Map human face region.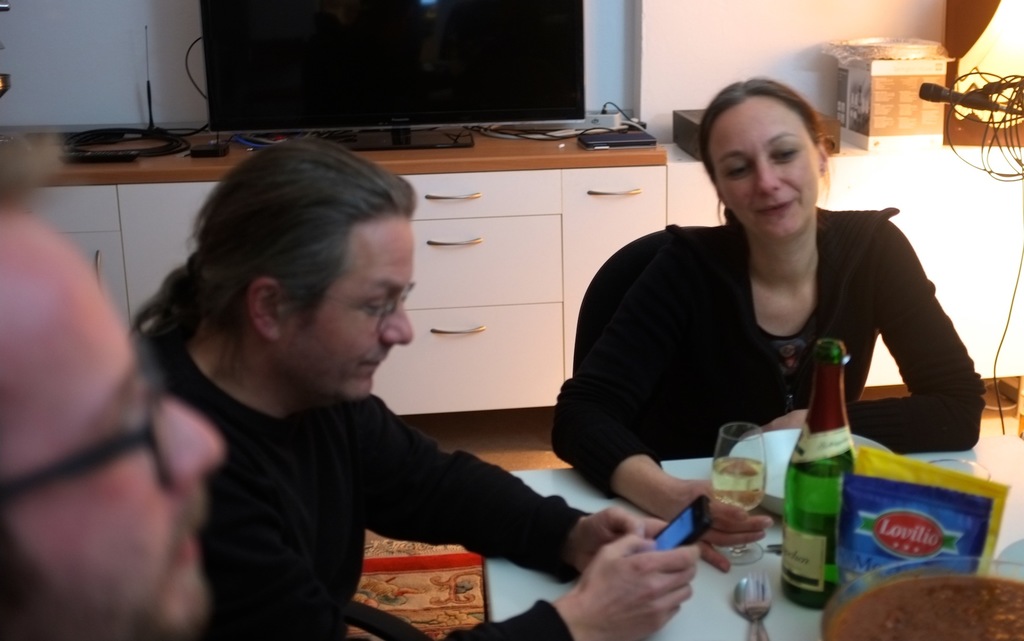
Mapped to <box>0,232,225,640</box>.
